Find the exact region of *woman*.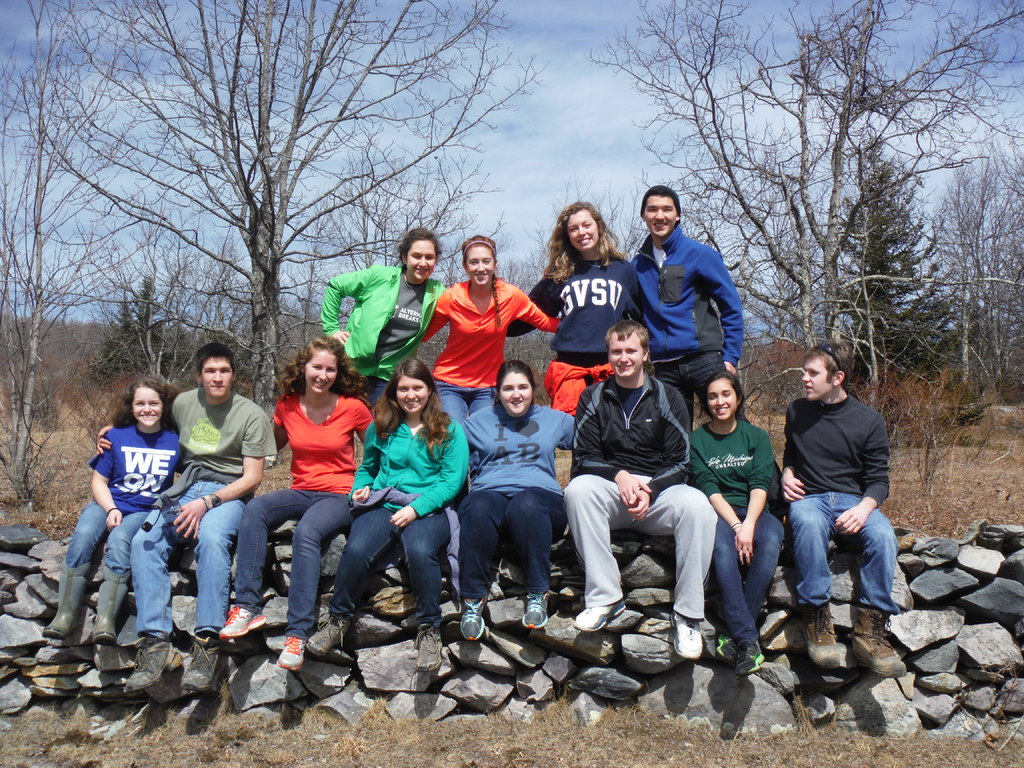
Exact region: 453/358/577/640.
